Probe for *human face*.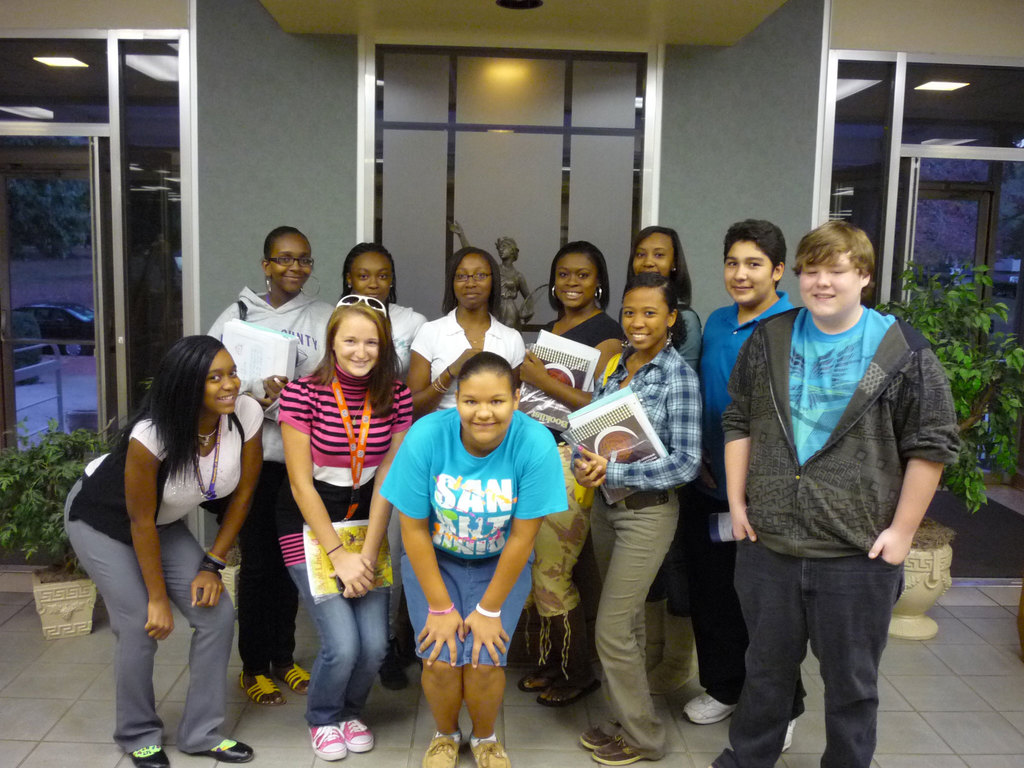
Probe result: box=[273, 234, 312, 296].
